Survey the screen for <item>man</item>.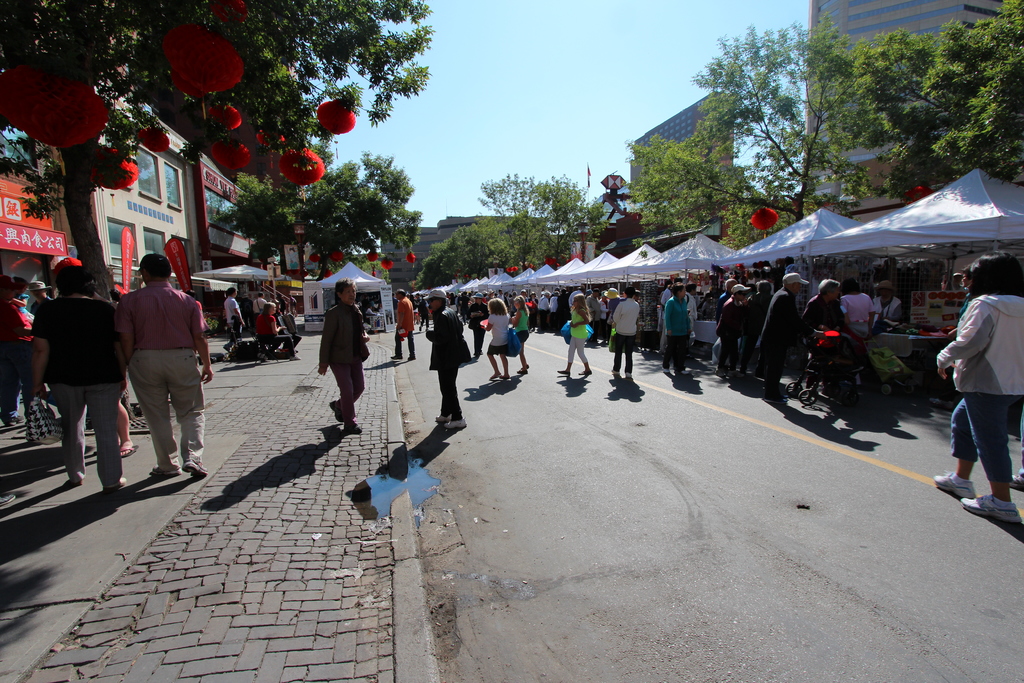
Survey found: {"x1": 755, "y1": 273, "x2": 809, "y2": 407}.
